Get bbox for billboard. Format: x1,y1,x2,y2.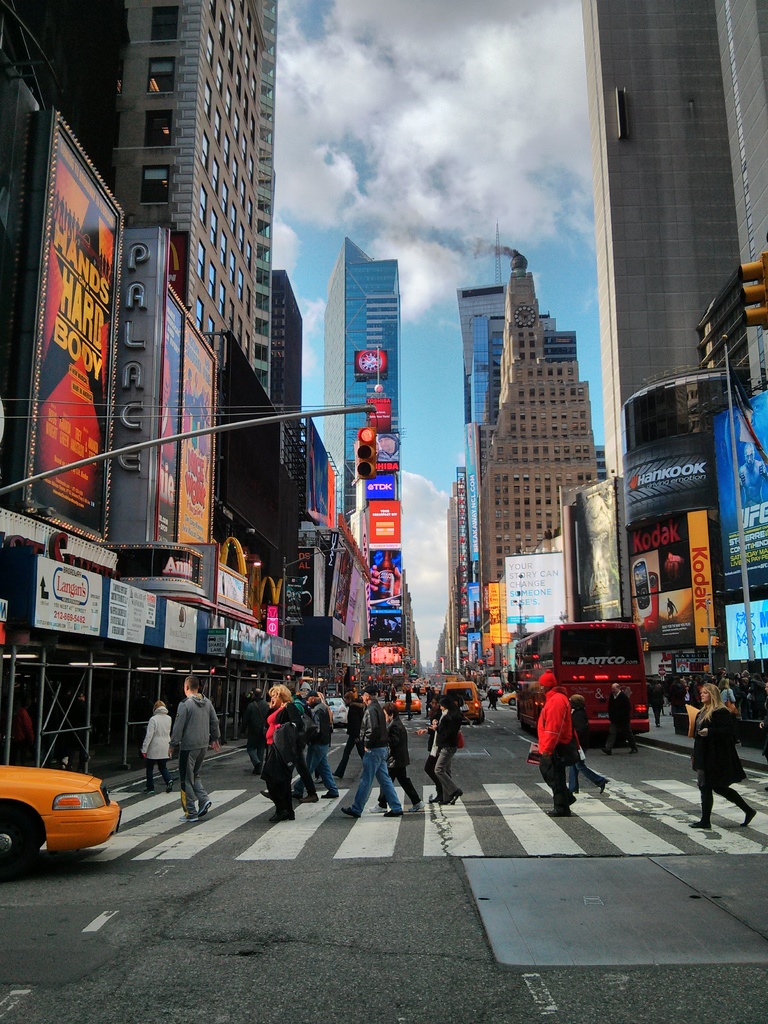
35,556,100,633.
